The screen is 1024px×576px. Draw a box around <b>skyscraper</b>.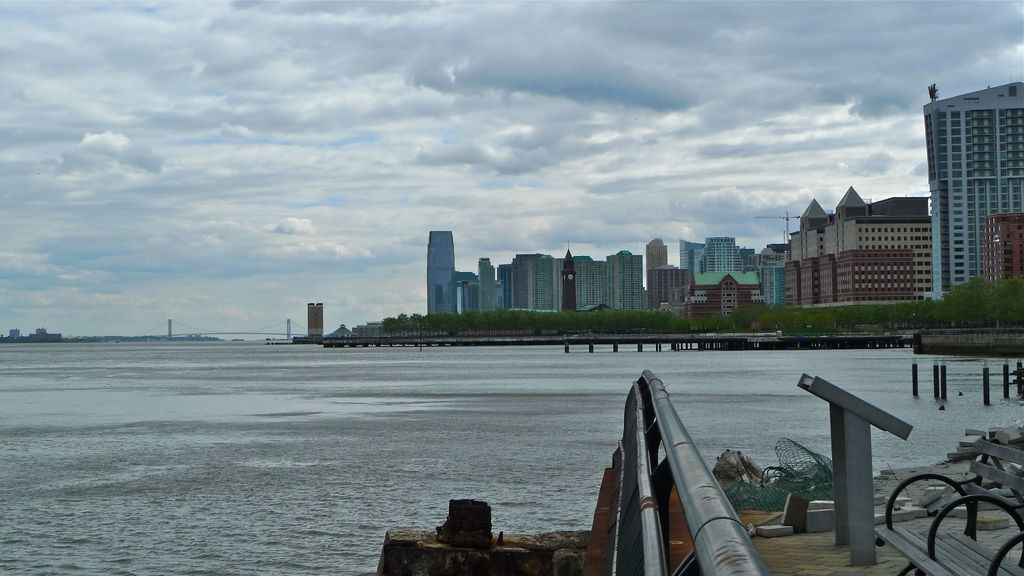
BBox(645, 239, 666, 289).
